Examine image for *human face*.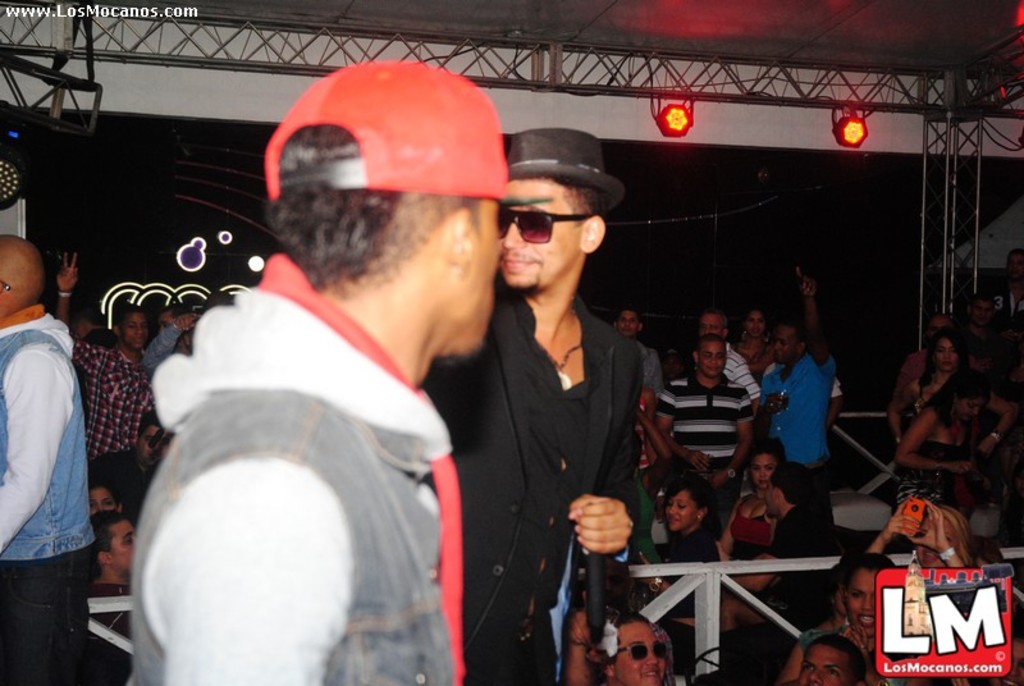
Examination result: 845, 570, 874, 635.
